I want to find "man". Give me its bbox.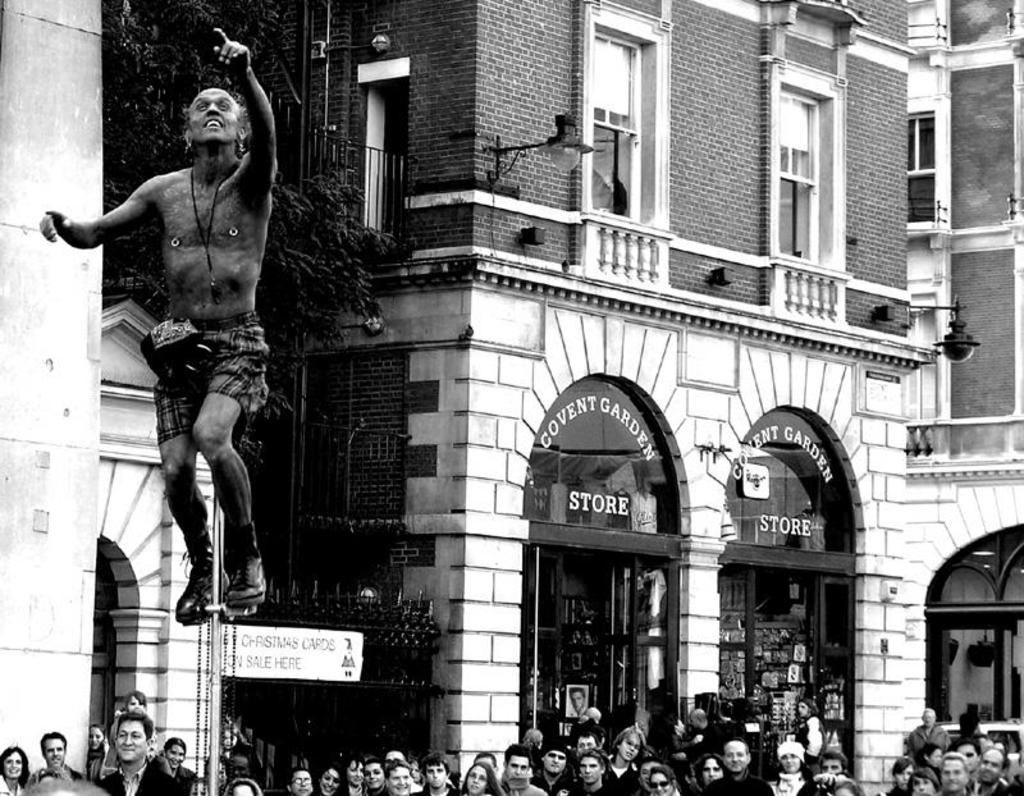
detection(699, 736, 777, 795).
